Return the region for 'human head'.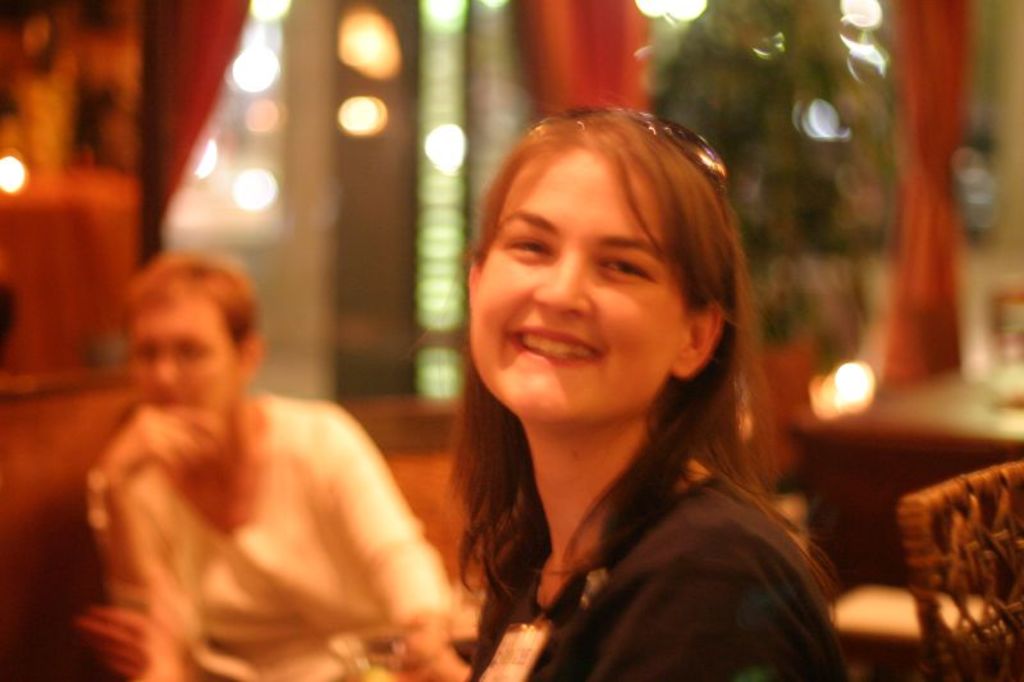
466 99 748 421.
